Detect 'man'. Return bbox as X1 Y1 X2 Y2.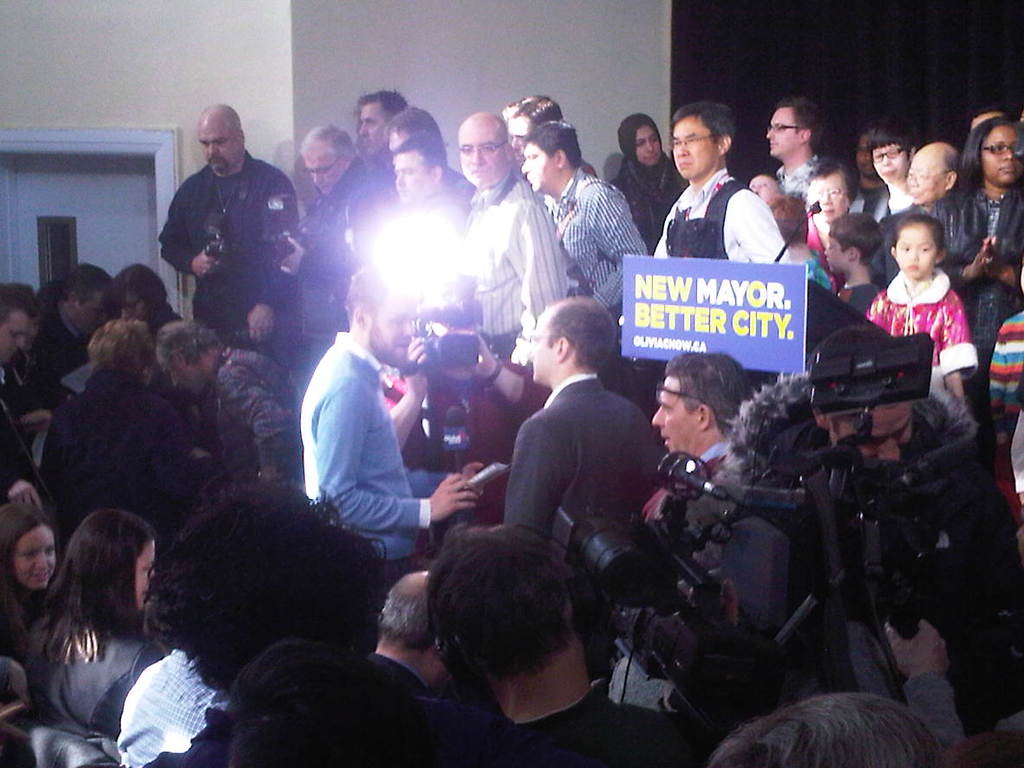
41 319 188 556.
